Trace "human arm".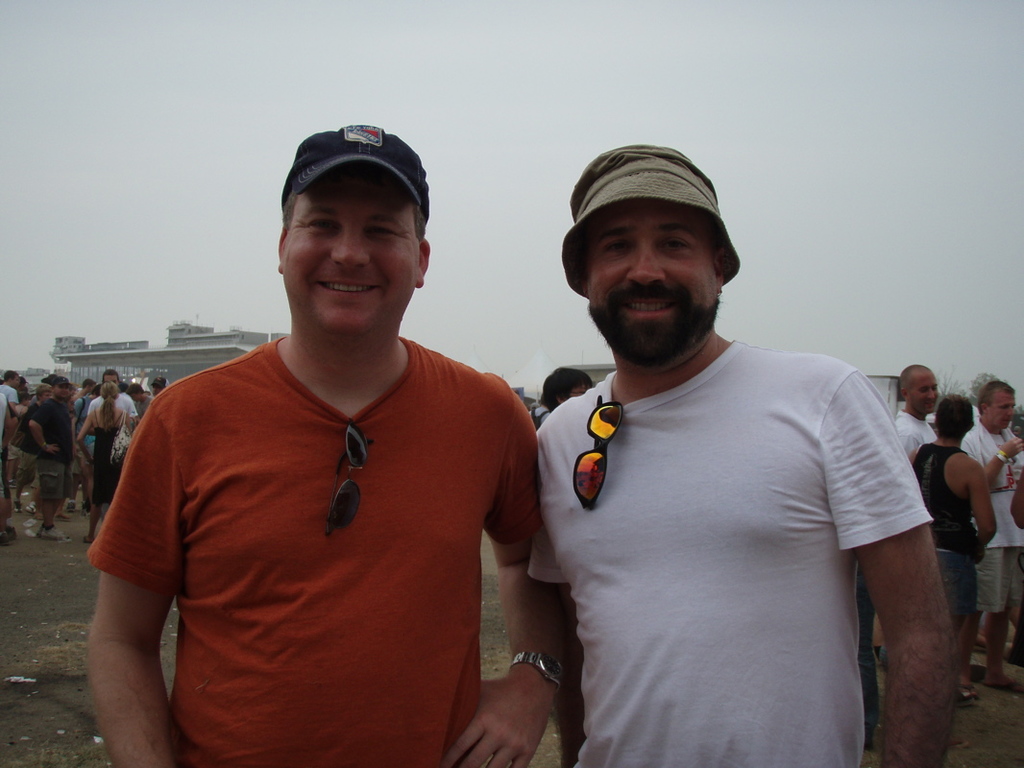
Traced to 962, 435, 1023, 484.
